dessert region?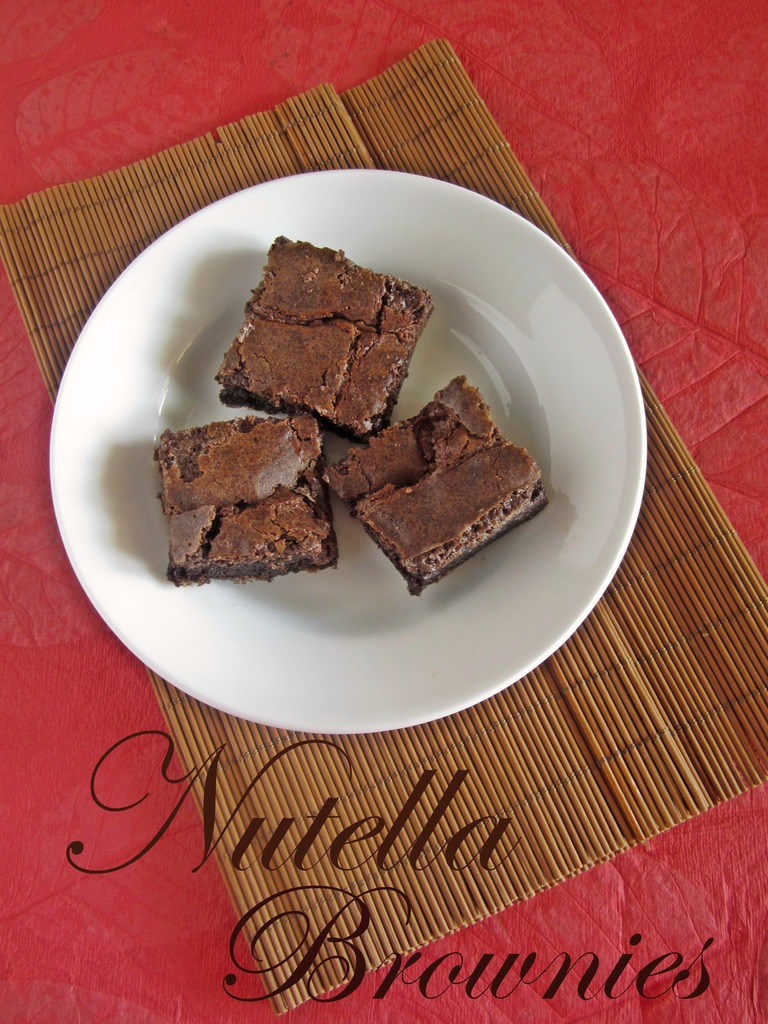
left=332, top=374, right=540, bottom=591
